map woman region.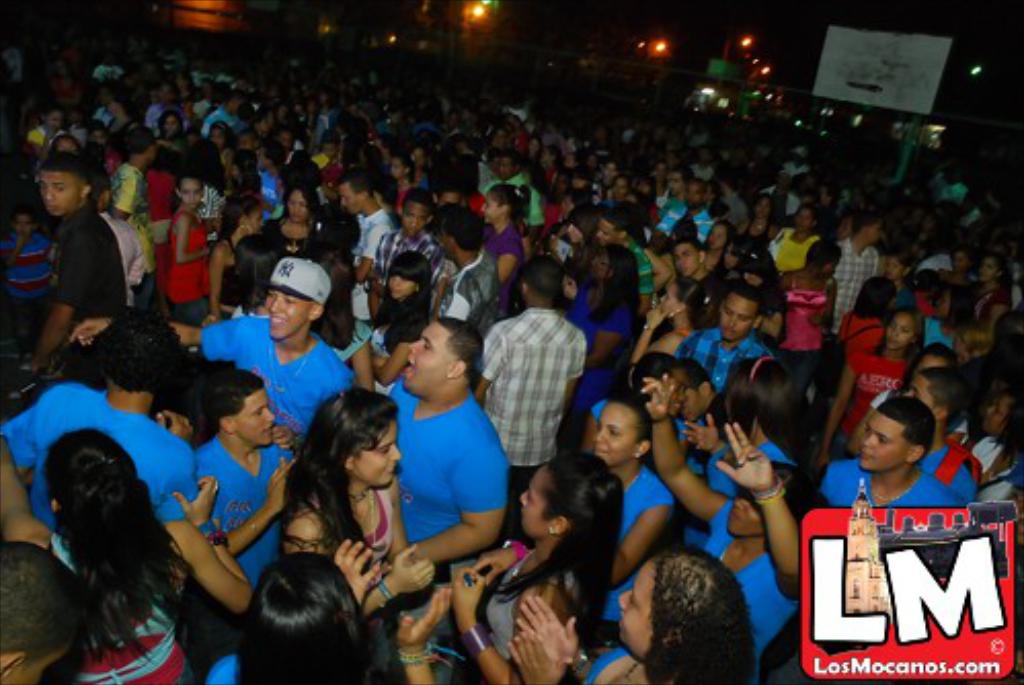
Mapped to 570,203,599,287.
